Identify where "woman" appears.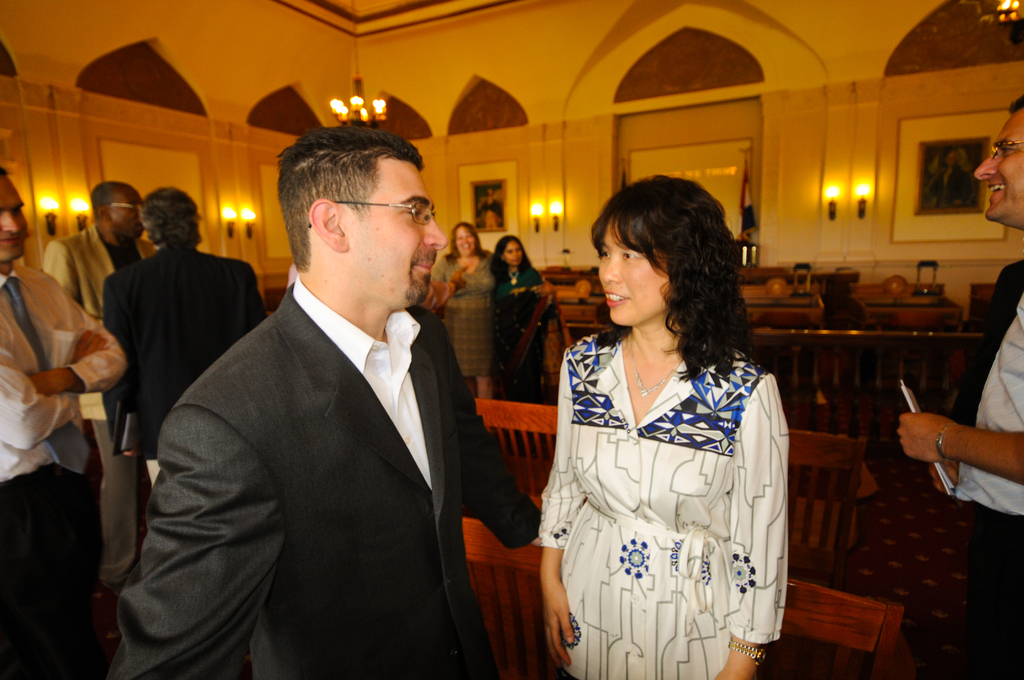
Appears at bbox(430, 222, 500, 401).
